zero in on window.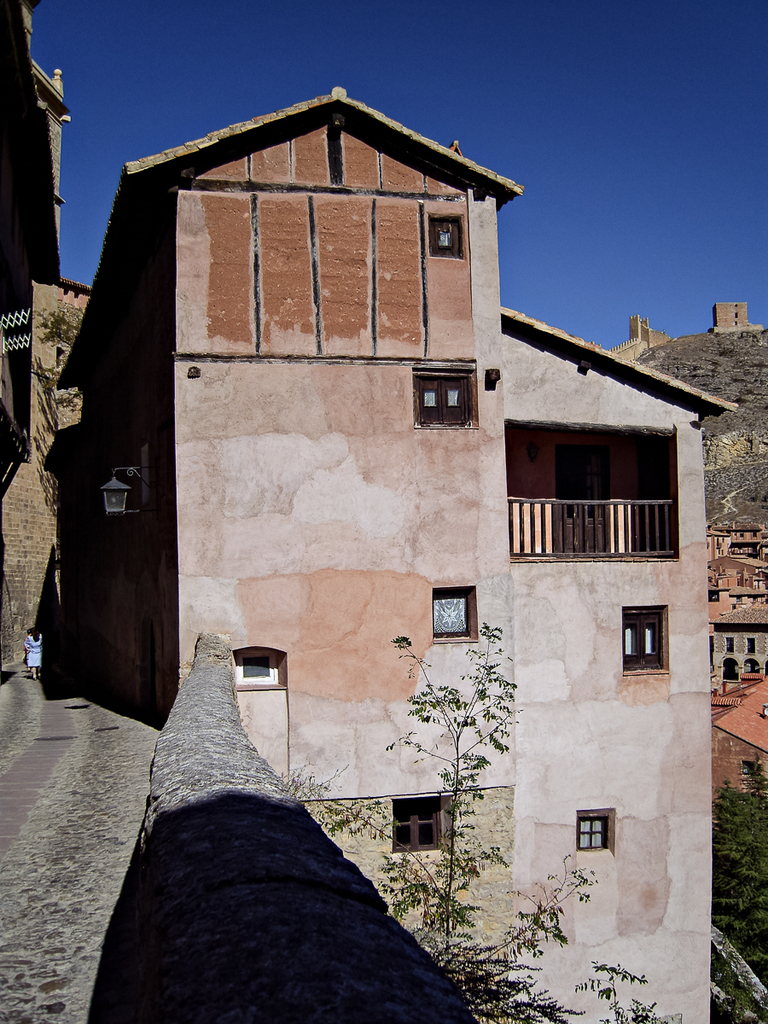
Zeroed in: bbox=[620, 606, 669, 671].
